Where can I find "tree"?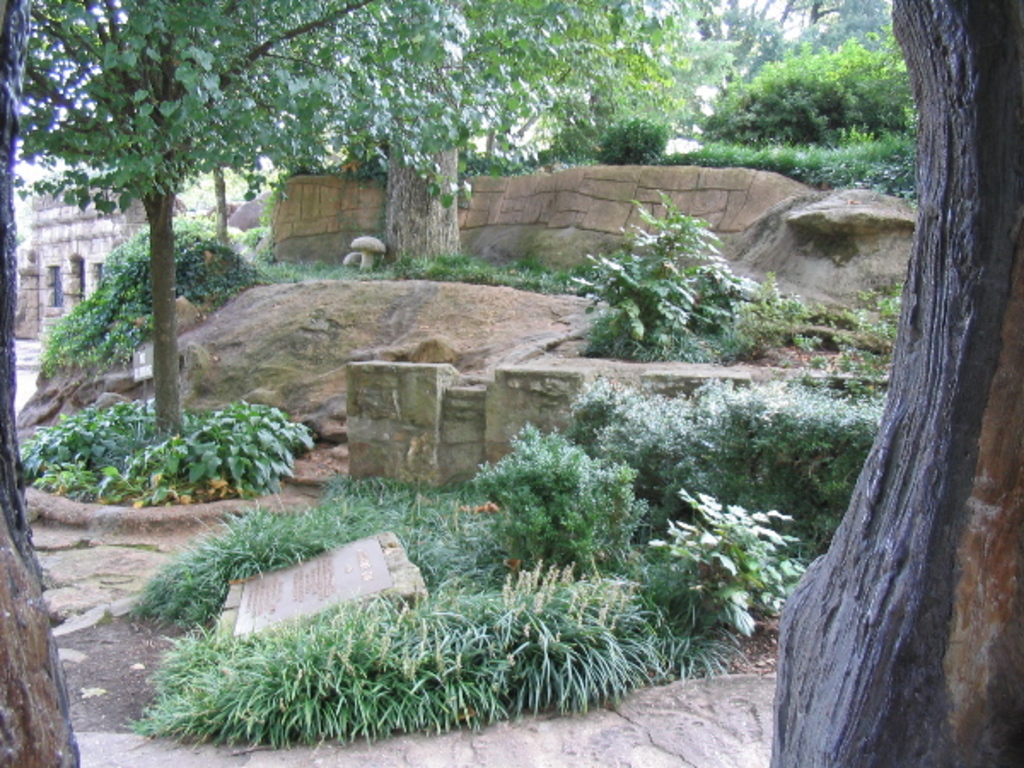
You can find it at [x1=777, y1=0, x2=1022, y2=766].
